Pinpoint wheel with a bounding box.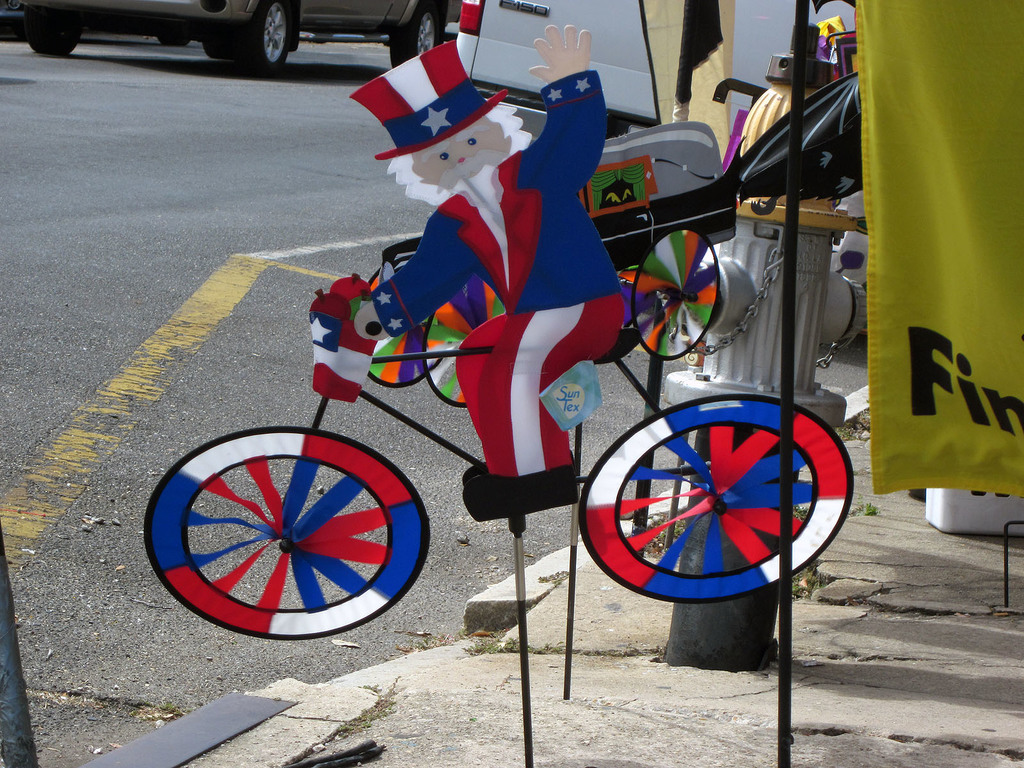
(x1=630, y1=226, x2=718, y2=361).
